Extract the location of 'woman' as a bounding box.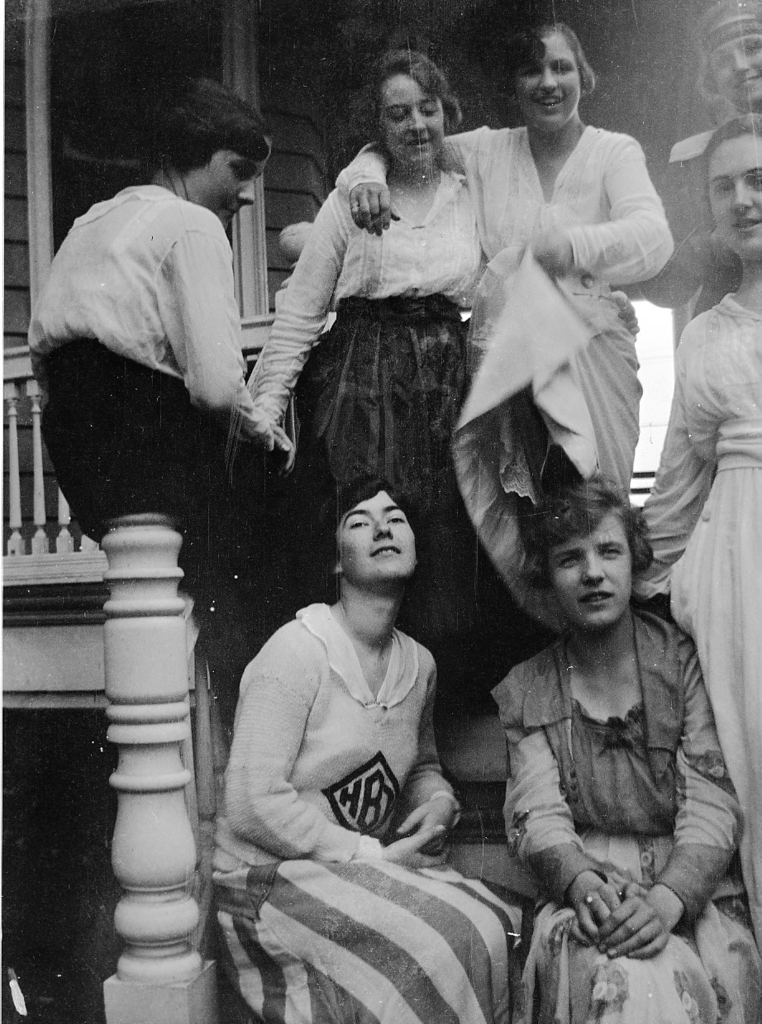
left=342, top=24, right=680, bottom=626.
